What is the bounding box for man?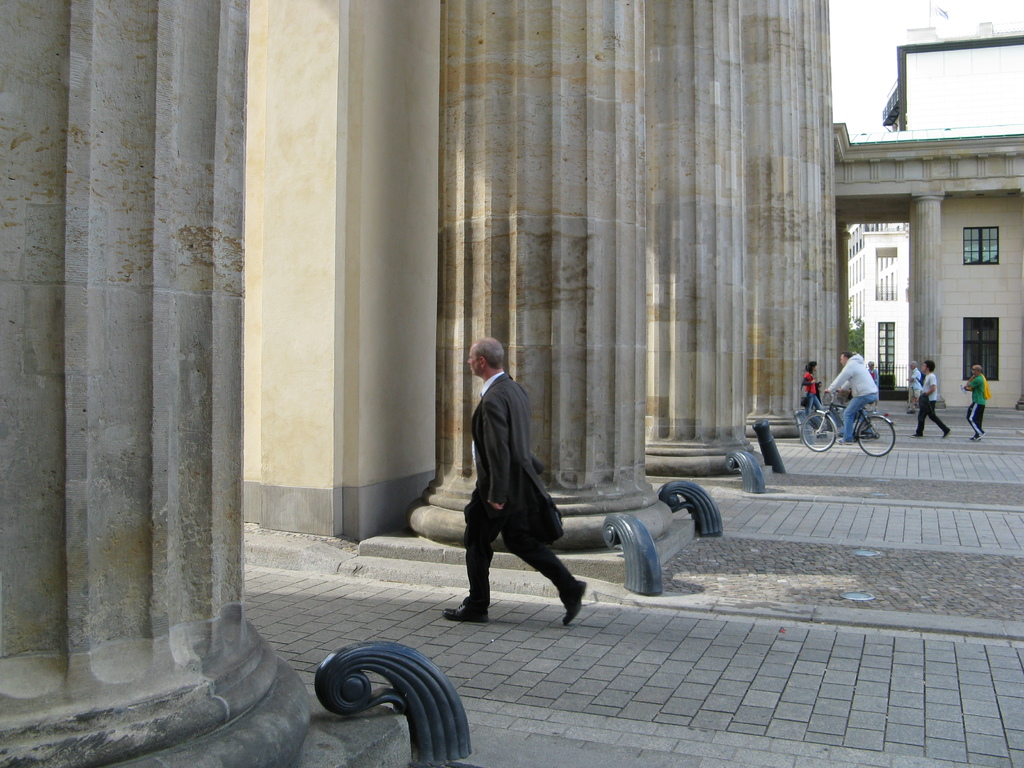
box(964, 364, 988, 441).
